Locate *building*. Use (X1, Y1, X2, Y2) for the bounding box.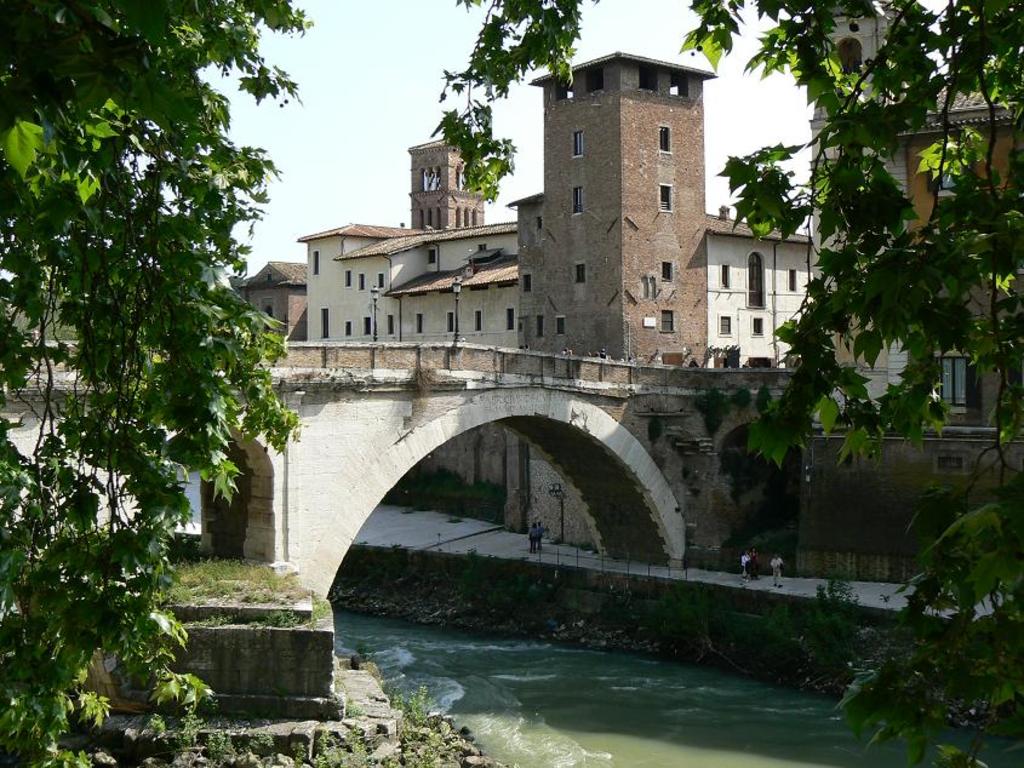
(816, 0, 1023, 425).
